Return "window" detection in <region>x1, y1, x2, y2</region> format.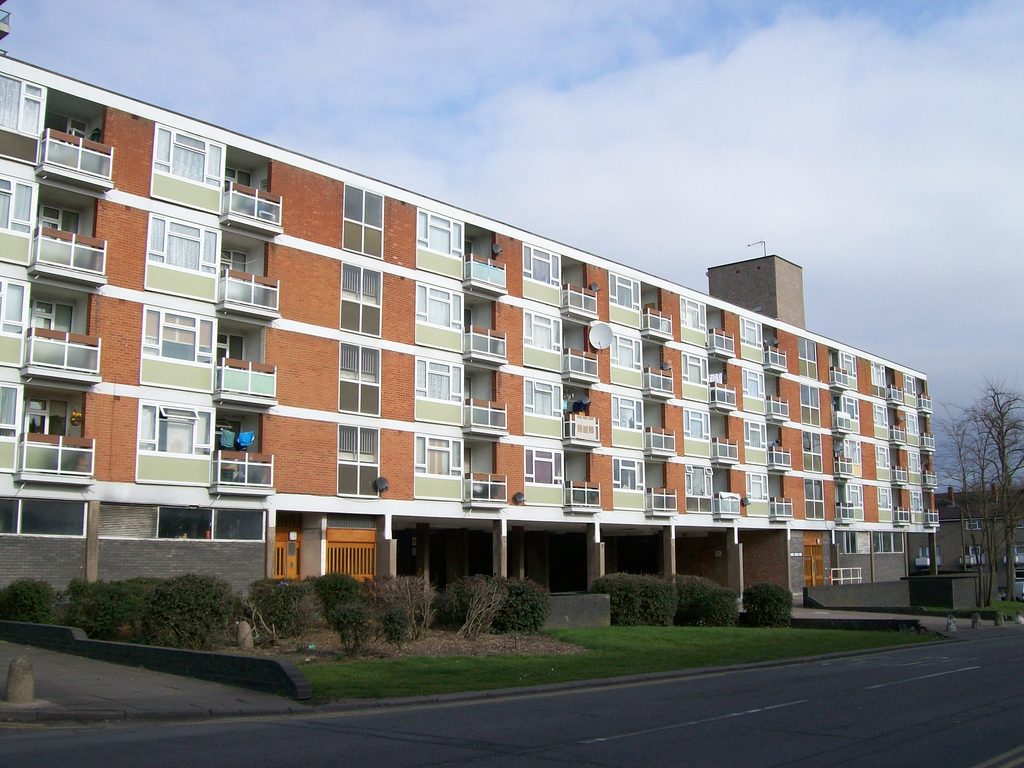
<region>907, 453, 923, 488</region>.
